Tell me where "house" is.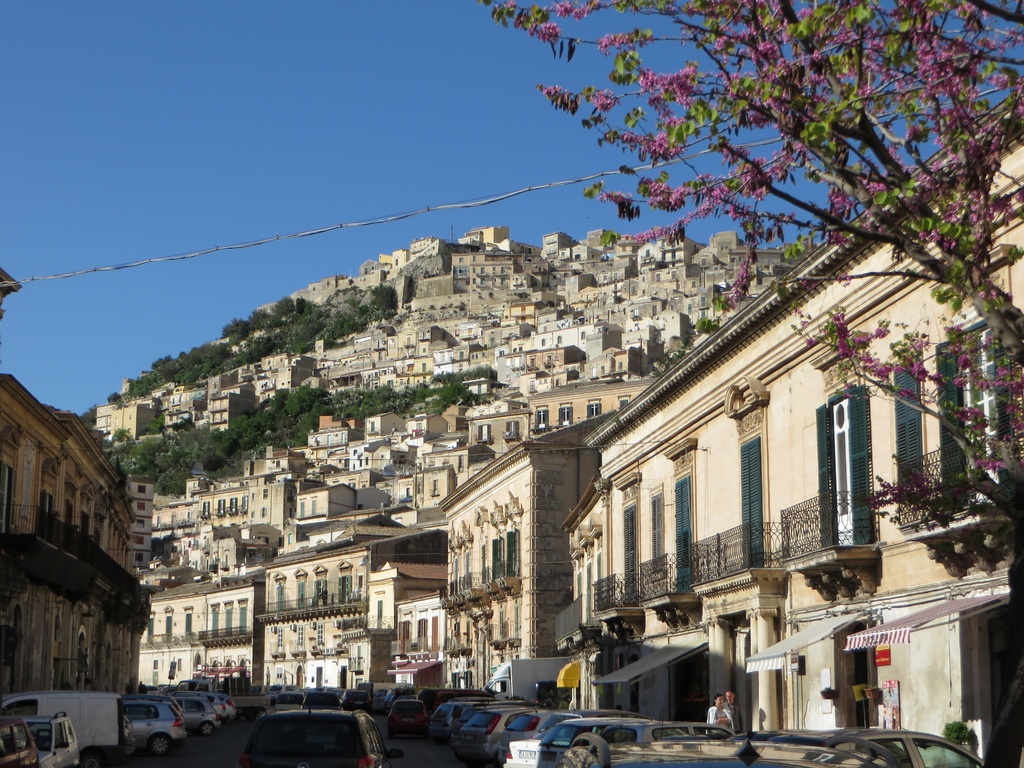
"house" is at box=[587, 230, 612, 246].
